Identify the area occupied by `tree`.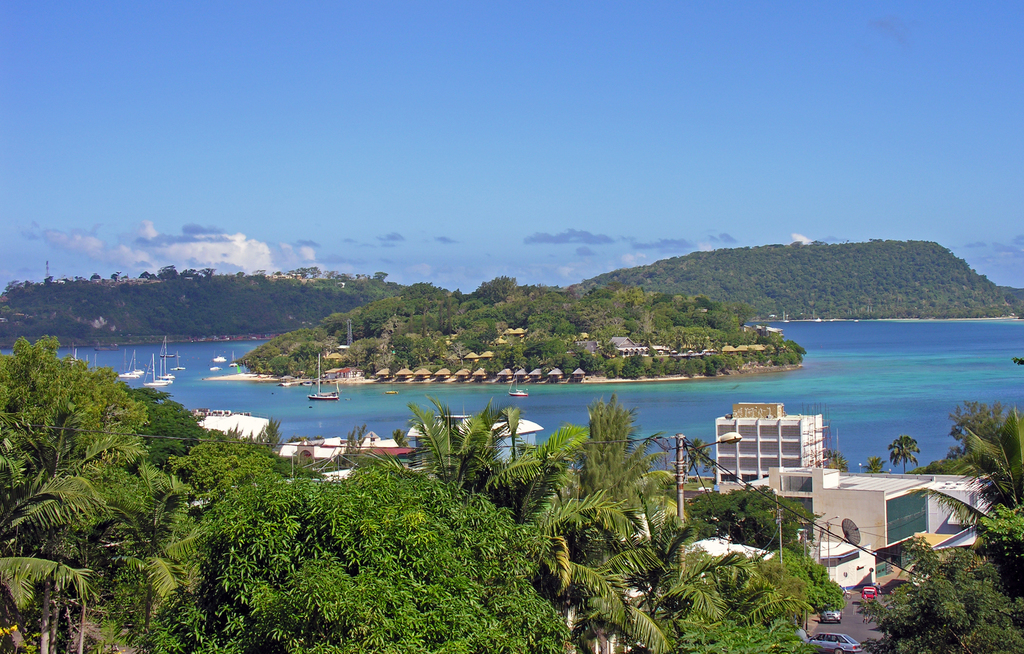
Area: 664, 614, 817, 653.
